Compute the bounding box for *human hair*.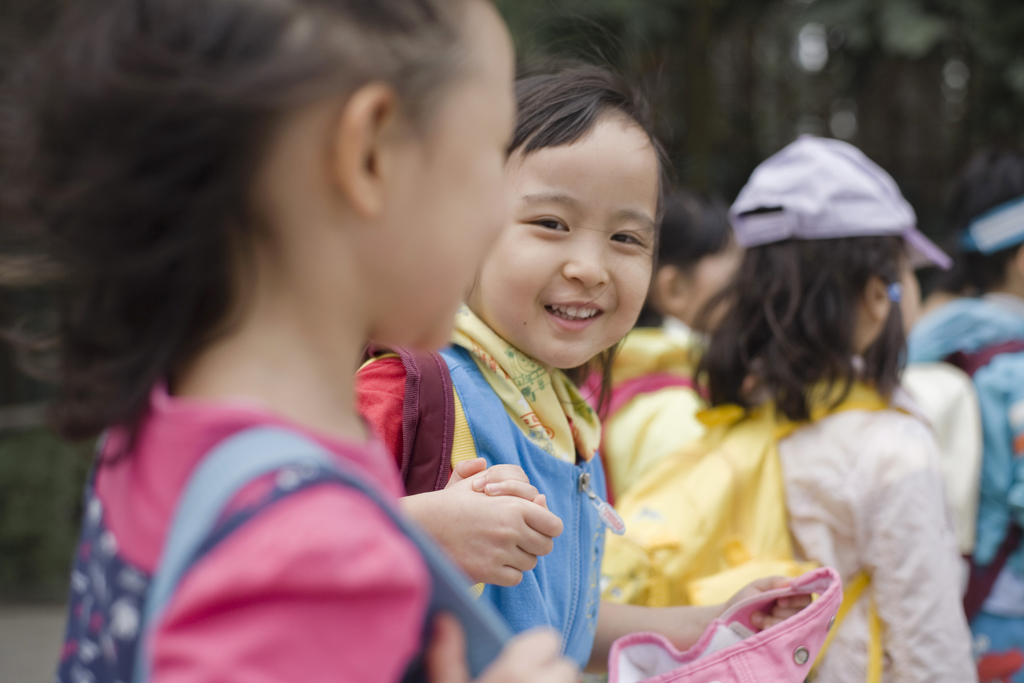
locate(0, 0, 468, 435).
